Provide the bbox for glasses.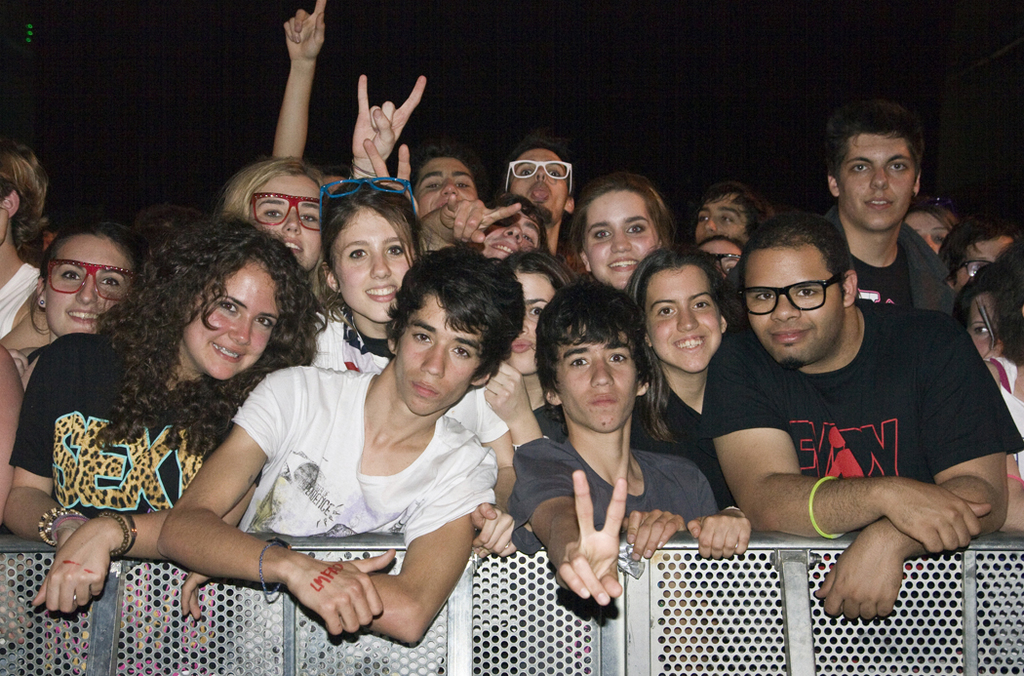
737 274 843 318.
